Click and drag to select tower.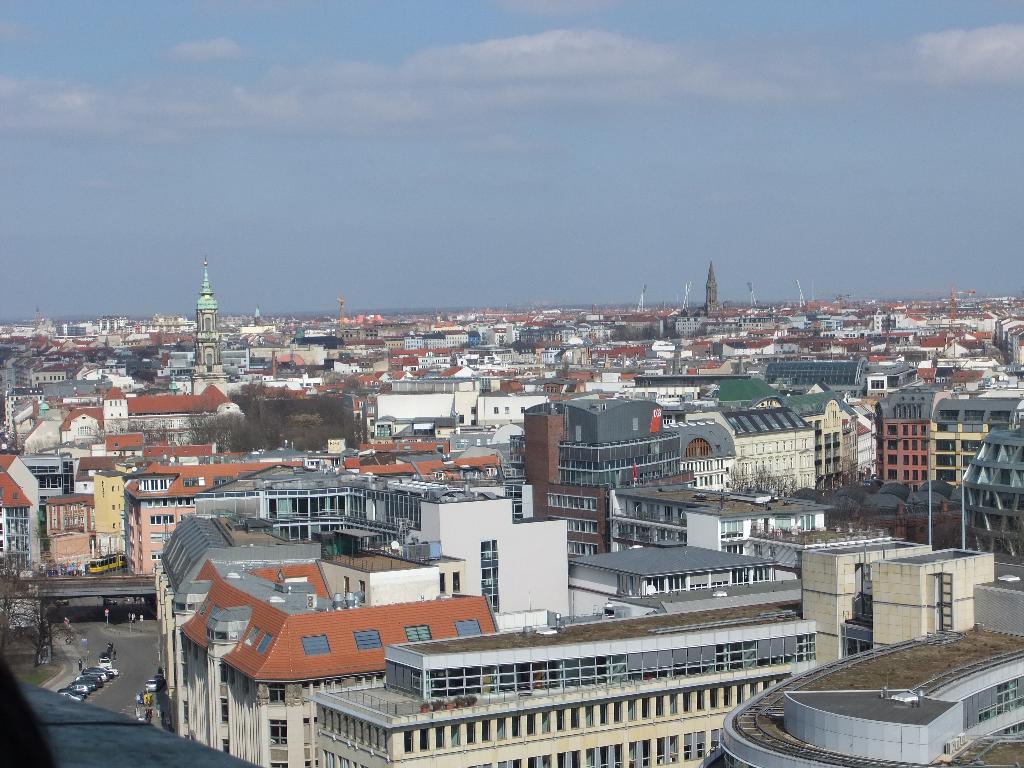
Selection: bbox=[186, 260, 227, 403].
